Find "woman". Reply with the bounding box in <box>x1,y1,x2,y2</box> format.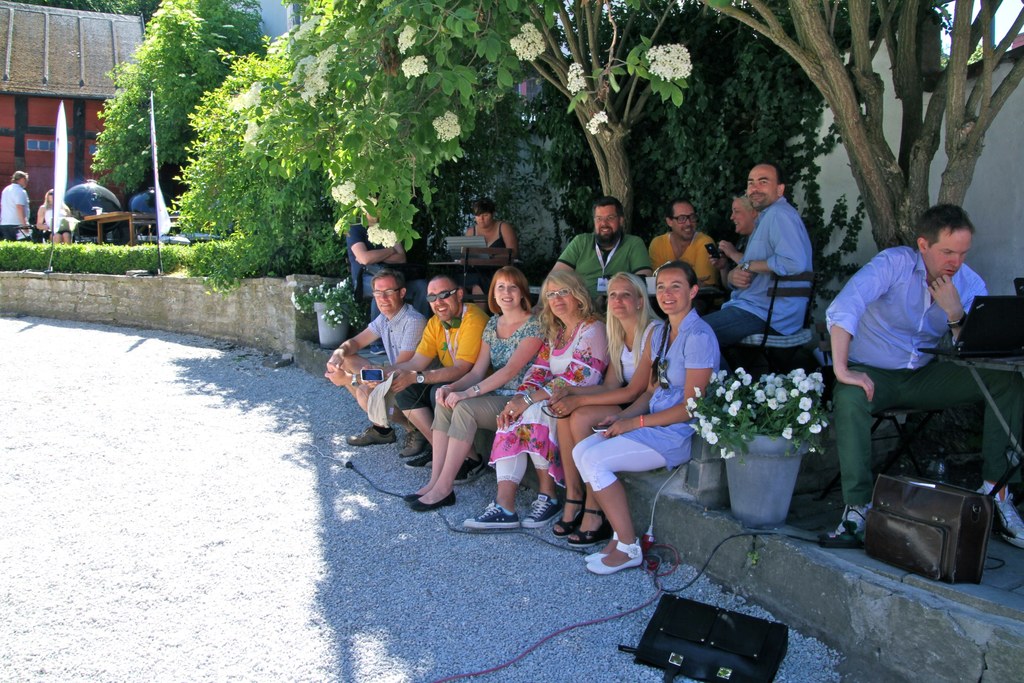
<box>33,191,83,243</box>.
